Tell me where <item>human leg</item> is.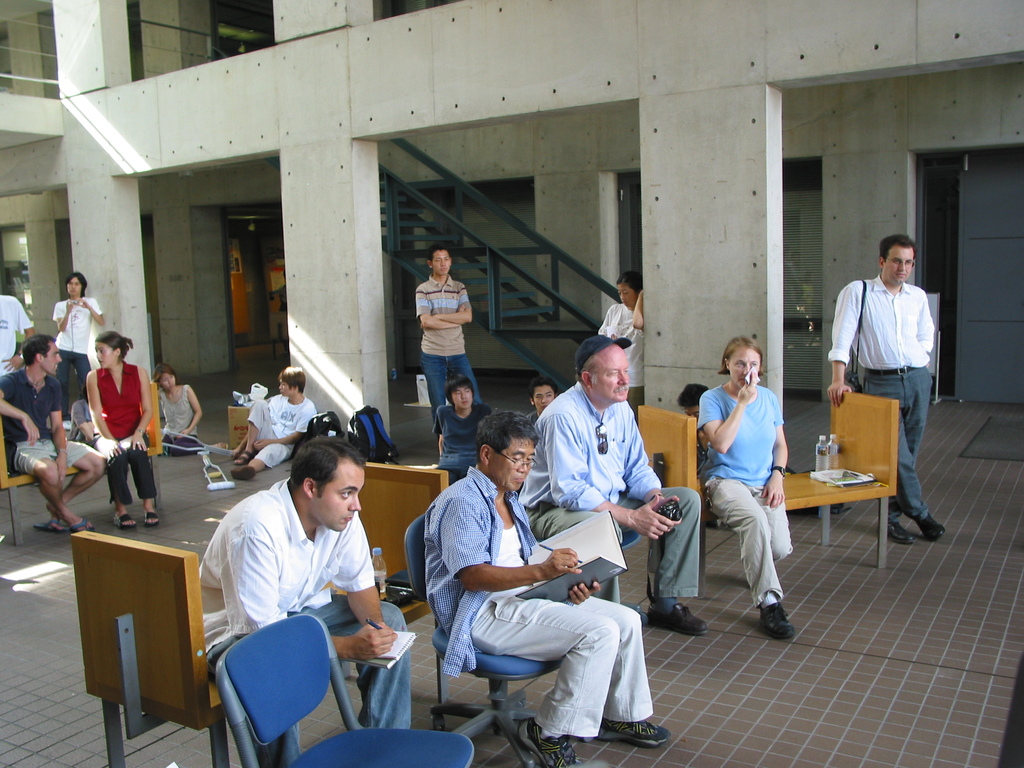
<item>human leg</item> is at locate(54, 437, 103, 527).
